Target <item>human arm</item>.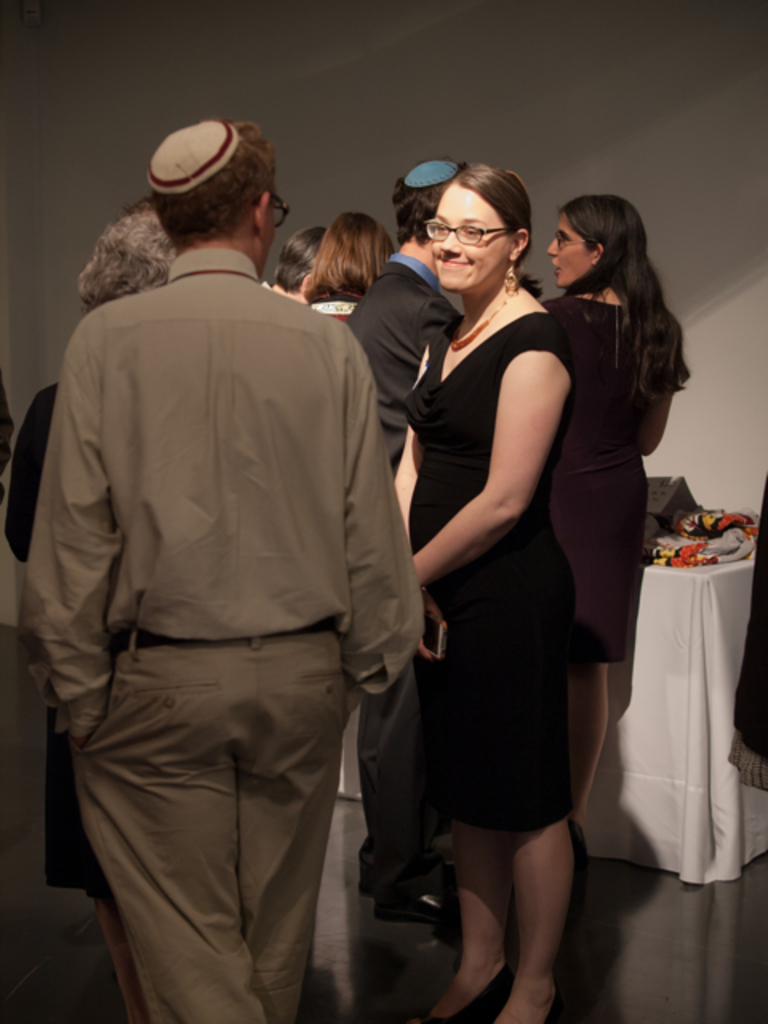
Target region: bbox(379, 341, 440, 544).
